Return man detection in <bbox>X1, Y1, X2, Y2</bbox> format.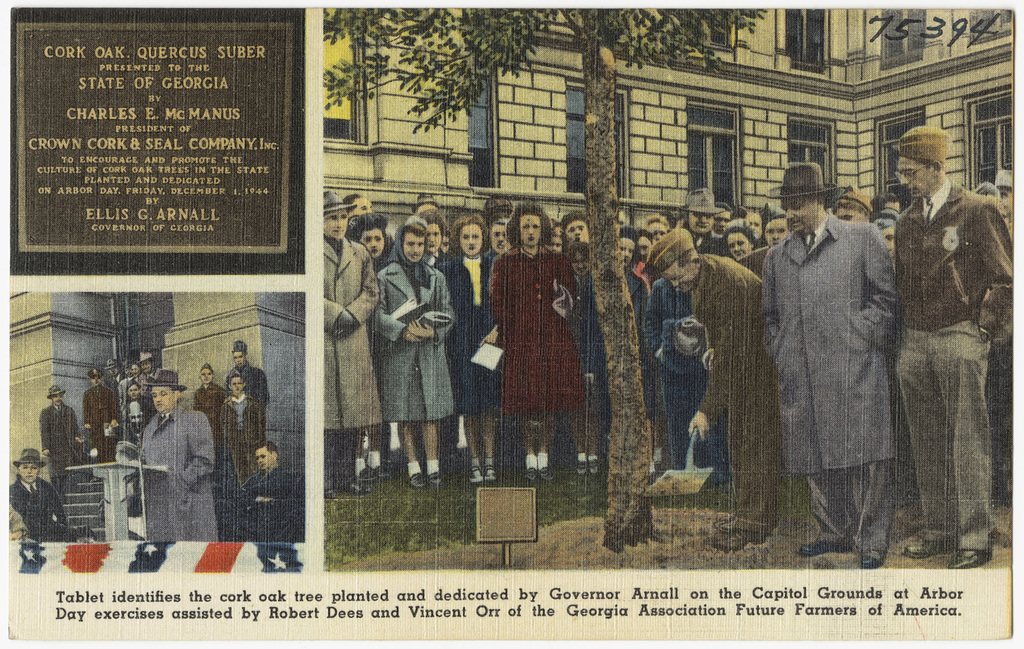
<bbox>8, 447, 68, 544</bbox>.
